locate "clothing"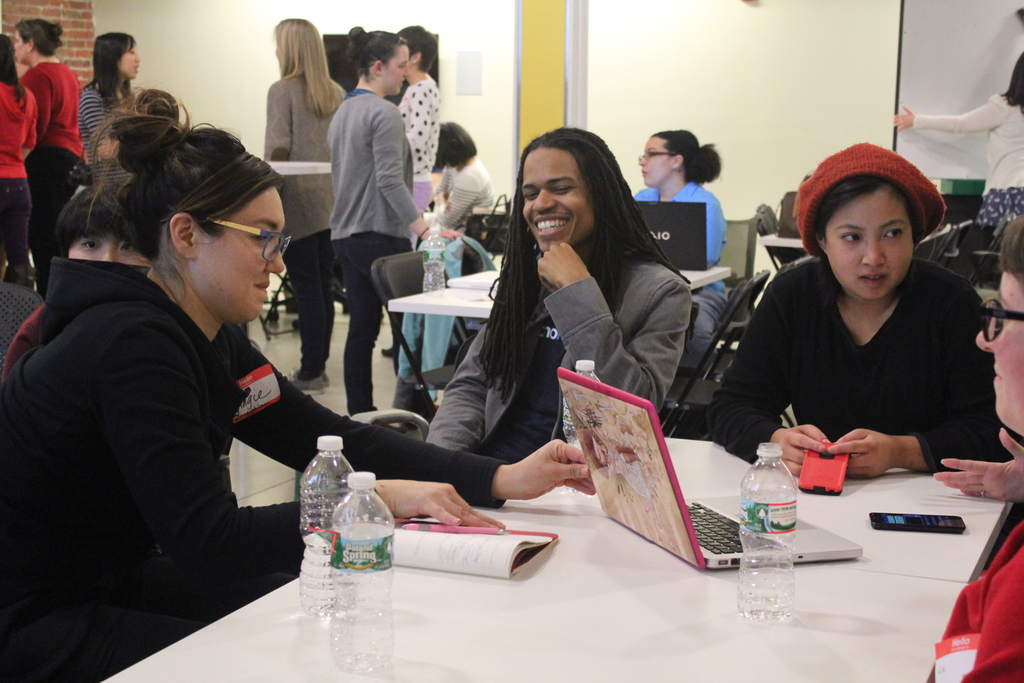
l=76, t=74, r=132, b=186
